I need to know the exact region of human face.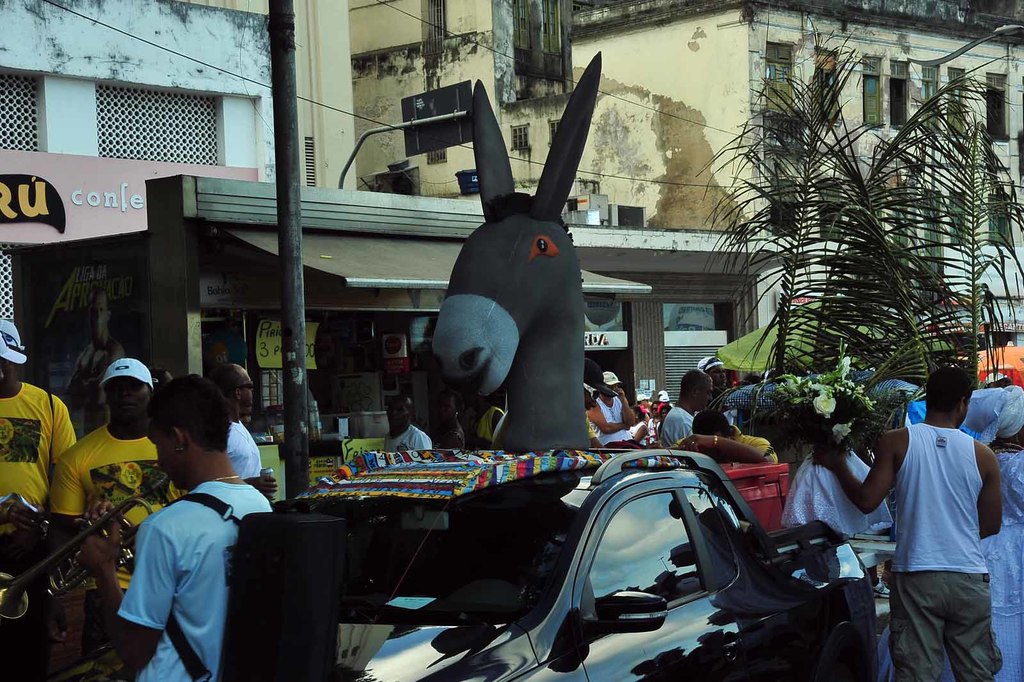
Region: rect(392, 399, 411, 434).
